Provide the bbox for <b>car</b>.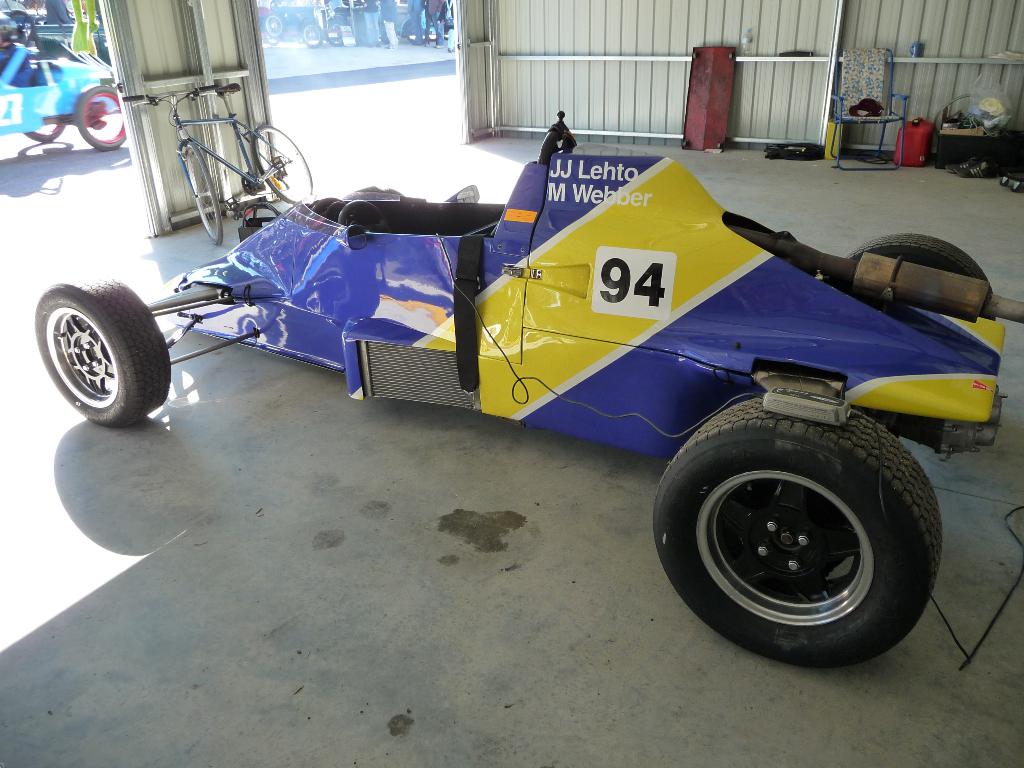
pyautogui.locateOnScreen(0, 0, 113, 58).
